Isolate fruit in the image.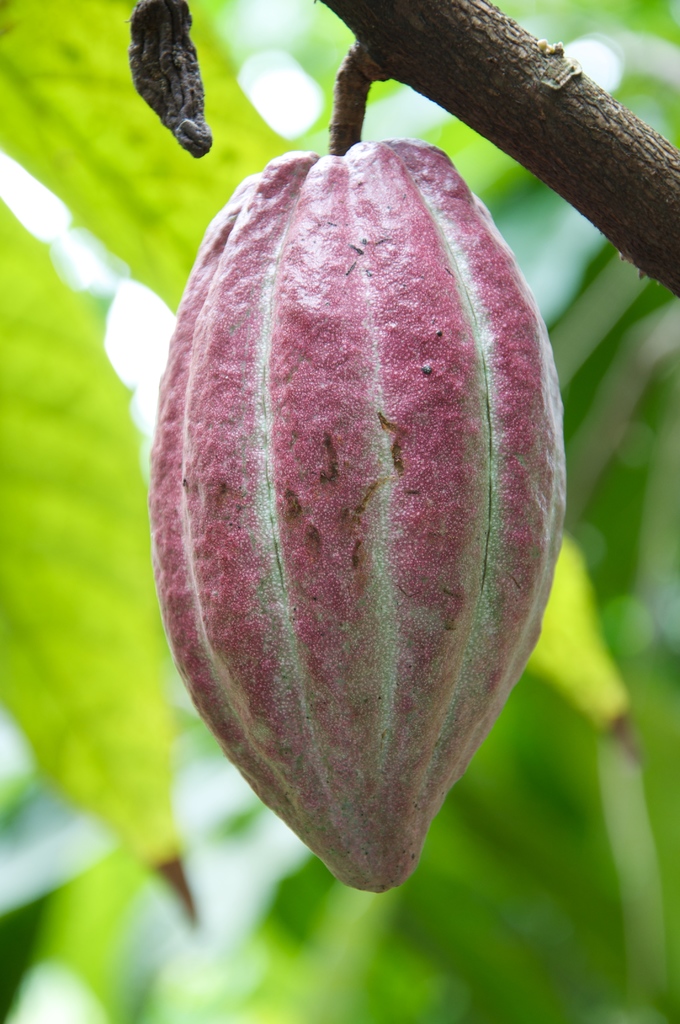
Isolated region: rect(165, 167, 571, 883).
